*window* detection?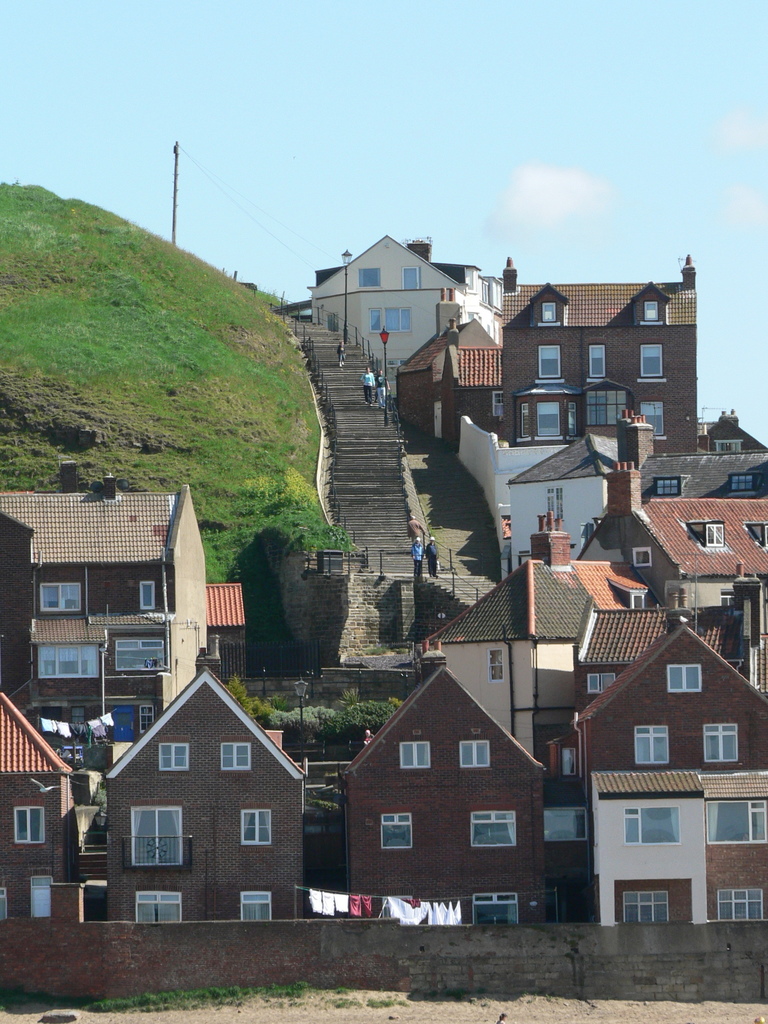
locate(401, 742, 434, 770)
